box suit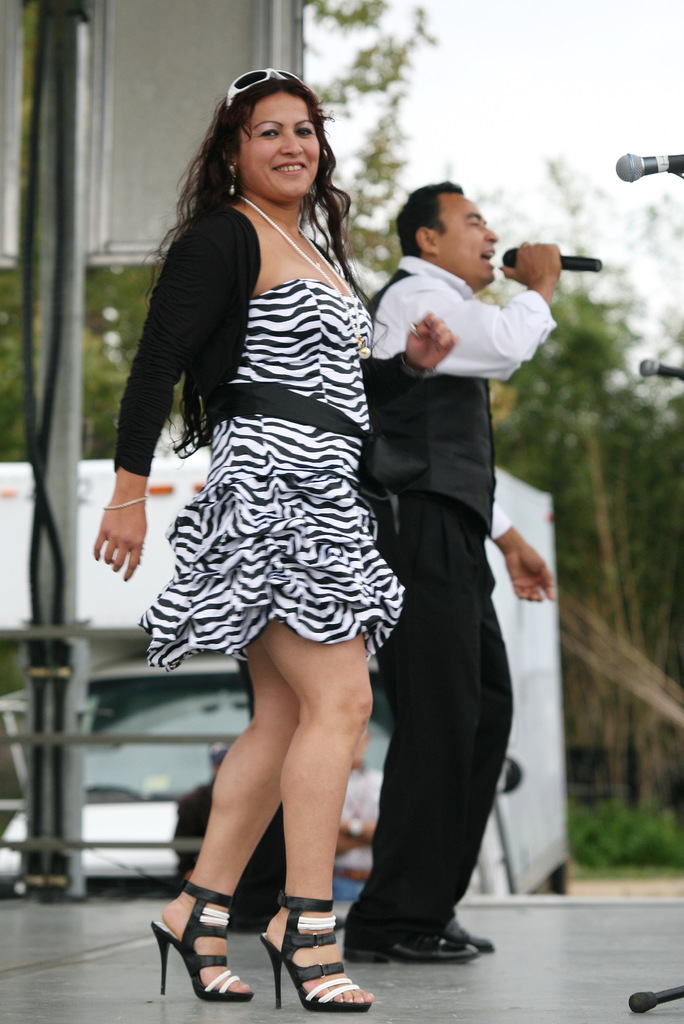
bbox(115, 200, 407, 476)
